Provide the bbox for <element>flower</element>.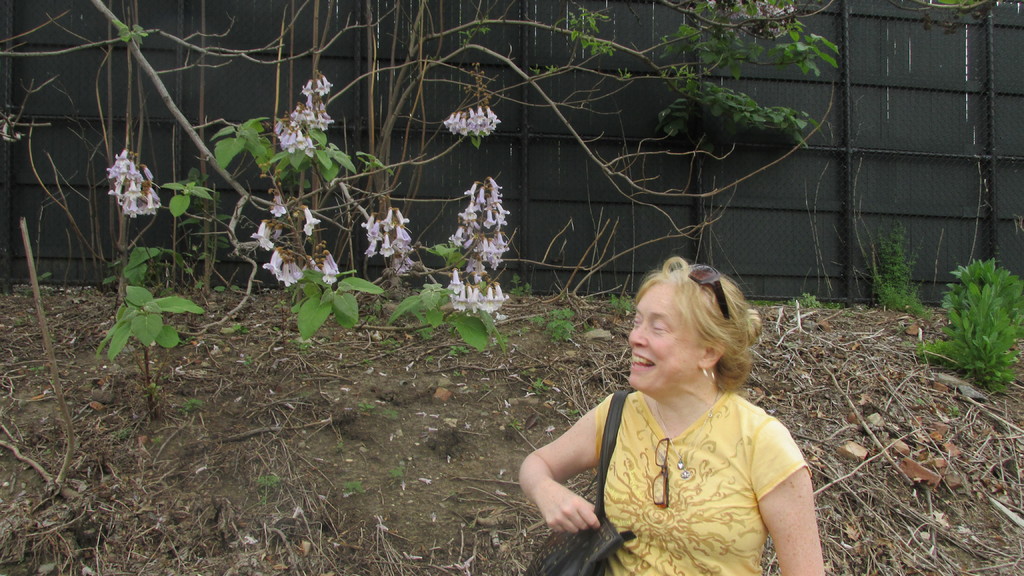
[271, 191, 286, 217].
